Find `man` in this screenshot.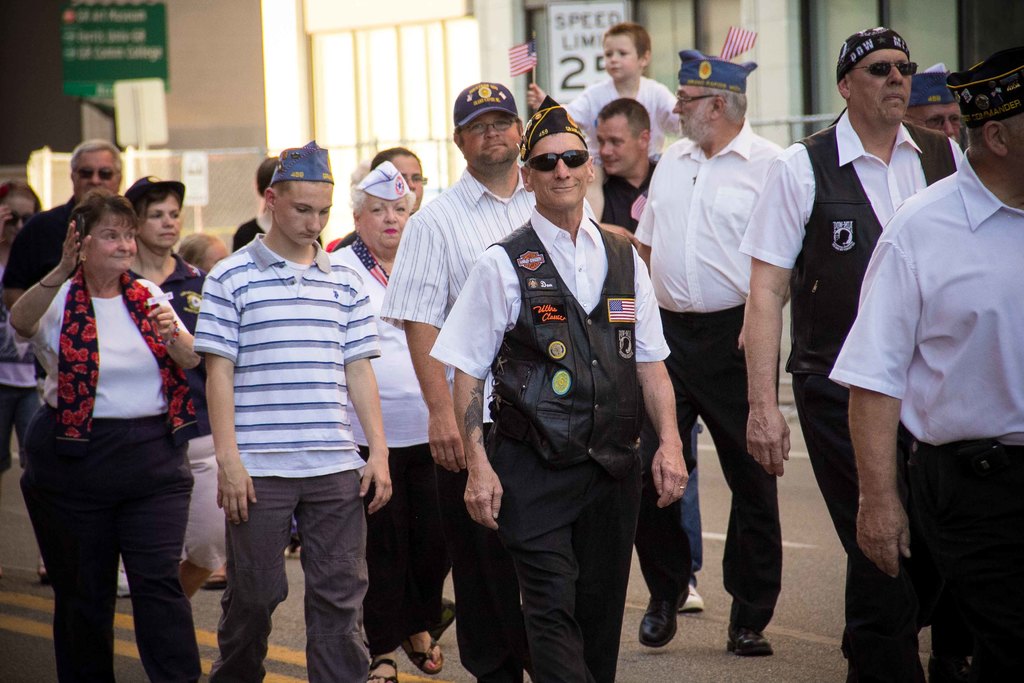
The bounding box for `man` is x1=191, y1=140, x2=393, y2=682.
